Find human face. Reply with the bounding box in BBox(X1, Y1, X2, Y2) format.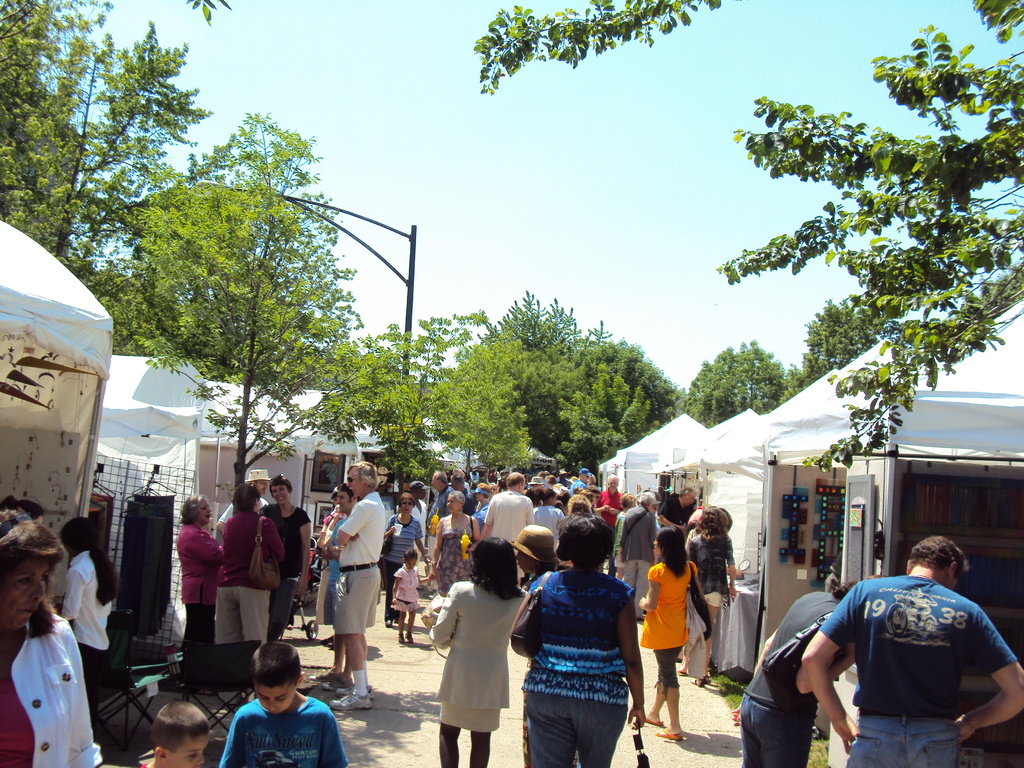
BBox(271, 484, 291, 504).
